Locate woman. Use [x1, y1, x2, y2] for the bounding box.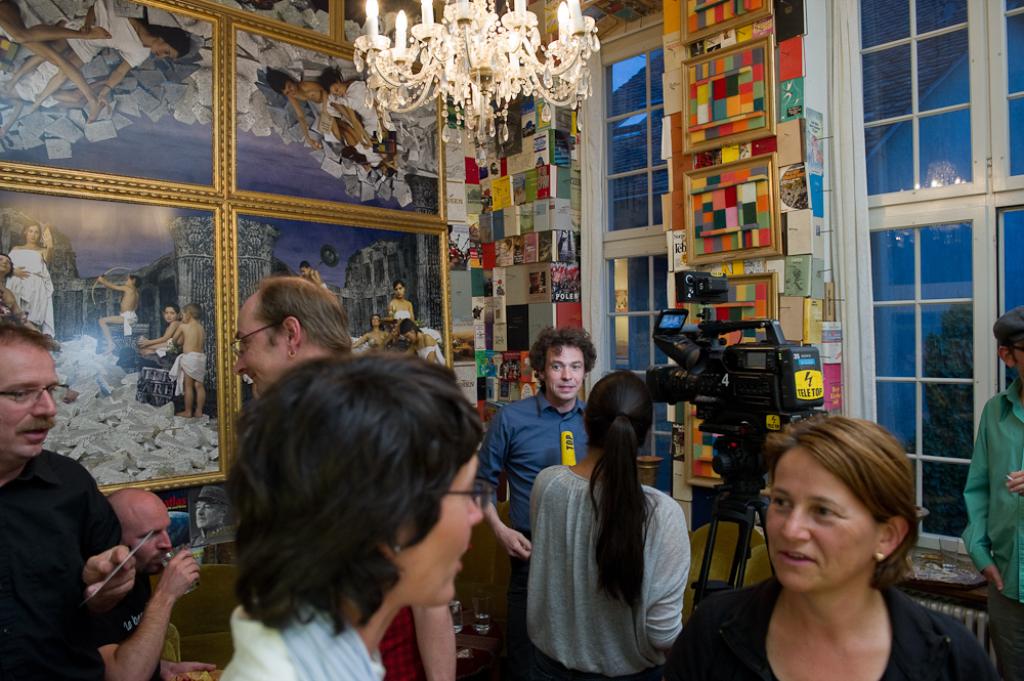
[0, 253, 81, 405].
